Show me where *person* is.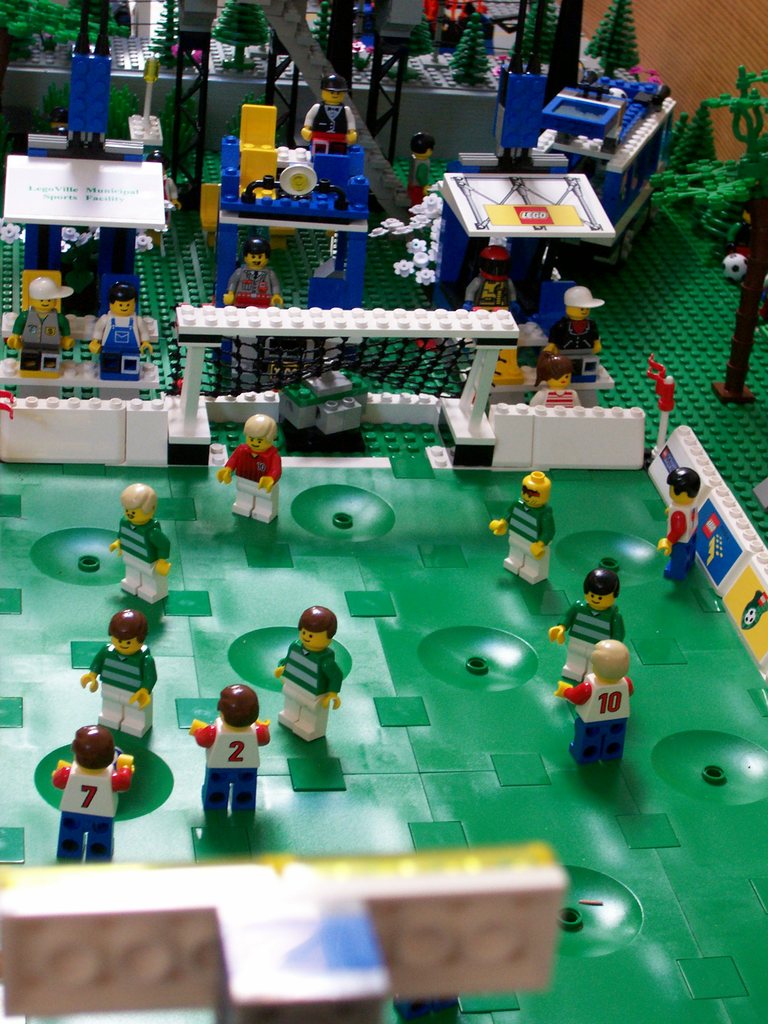
*person* is at locate(68, 607, 157, 738).
